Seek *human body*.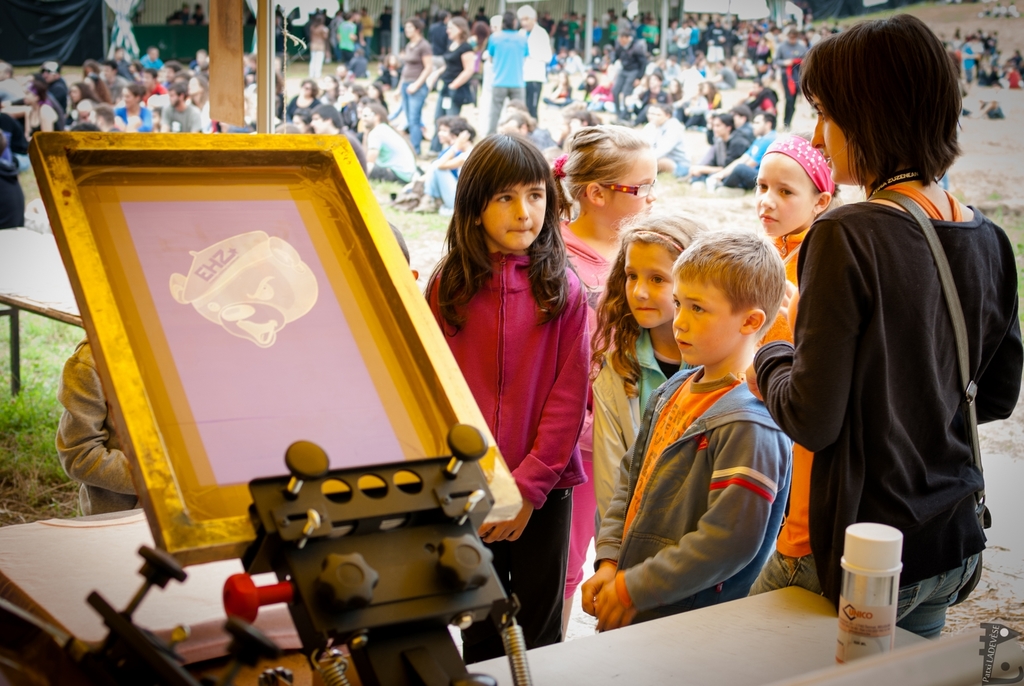
bbox=(517, 6, 552, 131).
